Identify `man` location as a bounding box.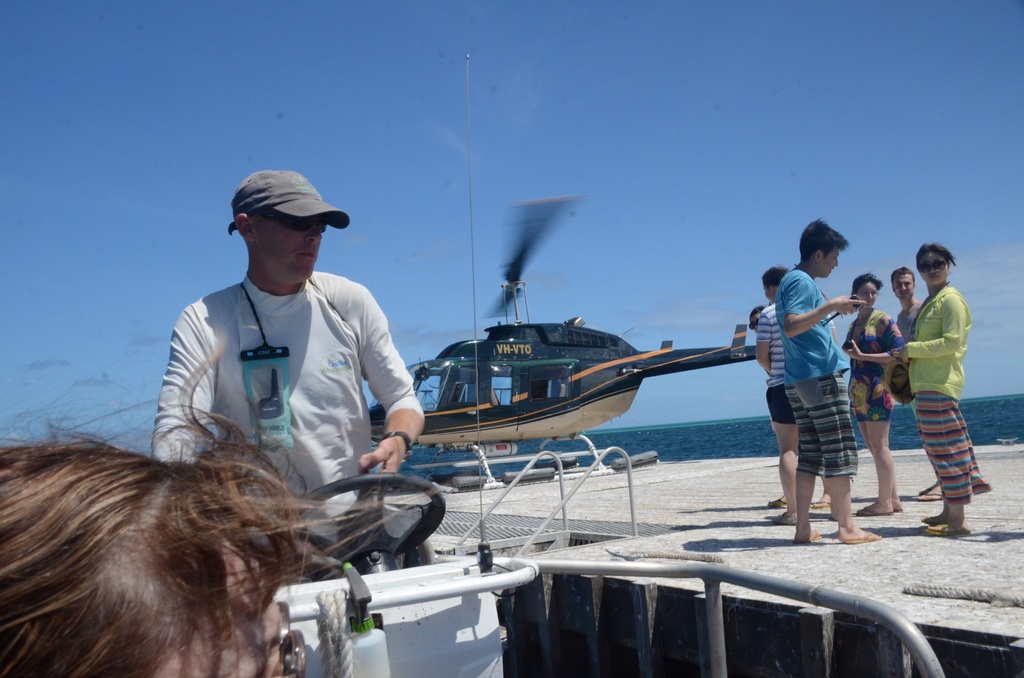
<box>152,163,413,533</box>.
